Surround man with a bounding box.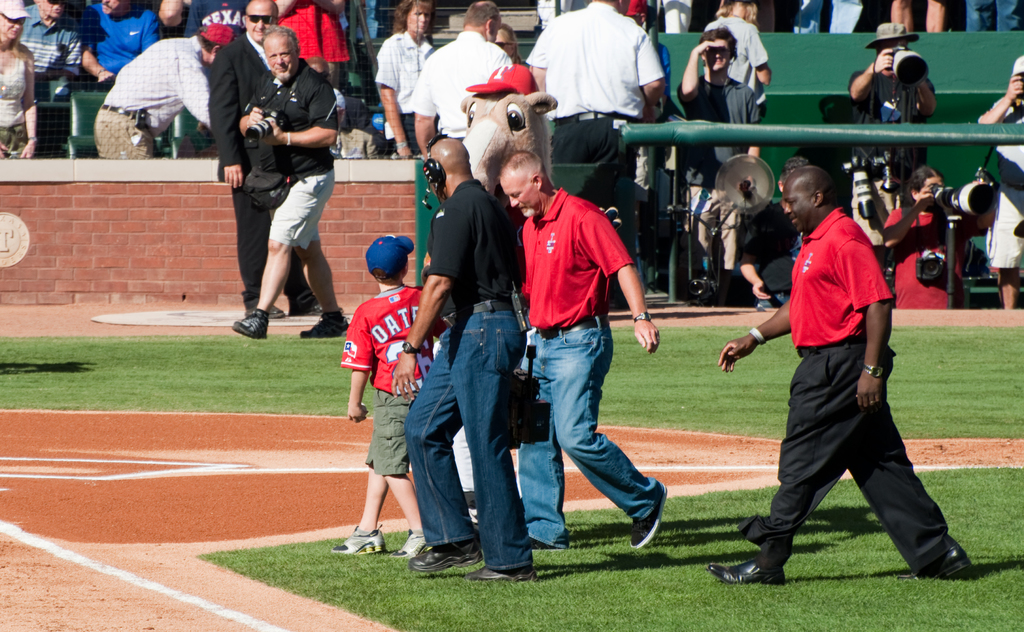
Rect(845, 20, 938, 186).
